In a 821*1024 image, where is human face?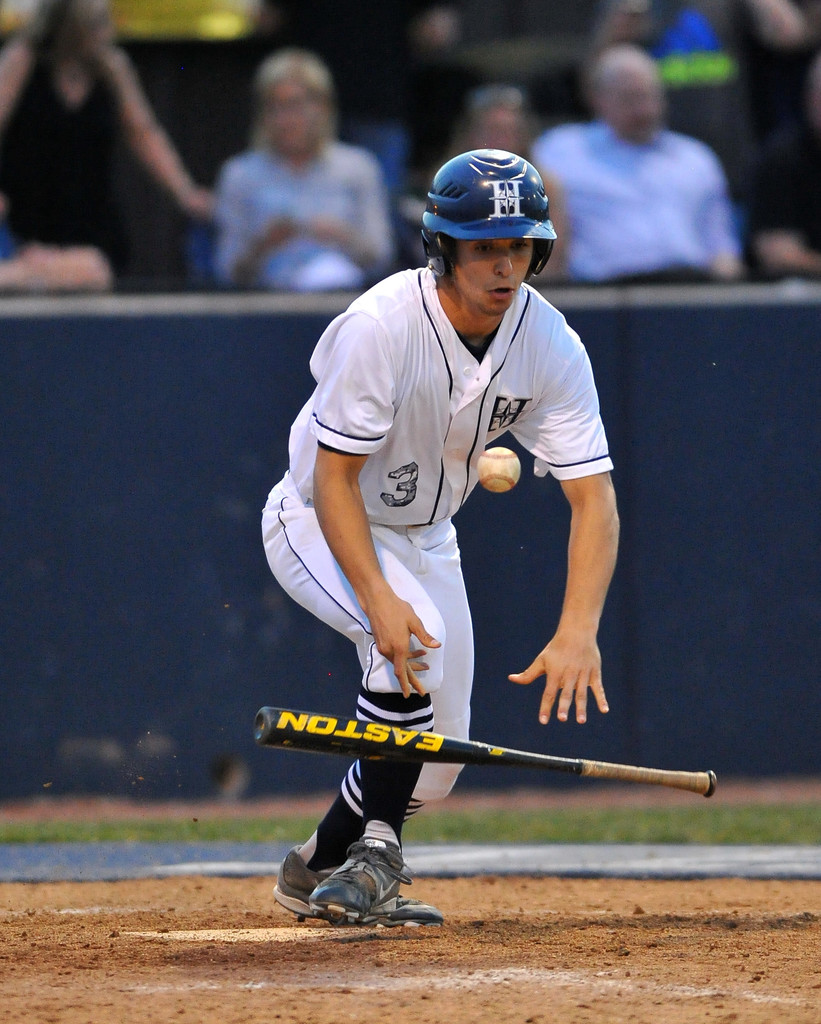
<bbox>481, 109, 517, 156</bbox>.
